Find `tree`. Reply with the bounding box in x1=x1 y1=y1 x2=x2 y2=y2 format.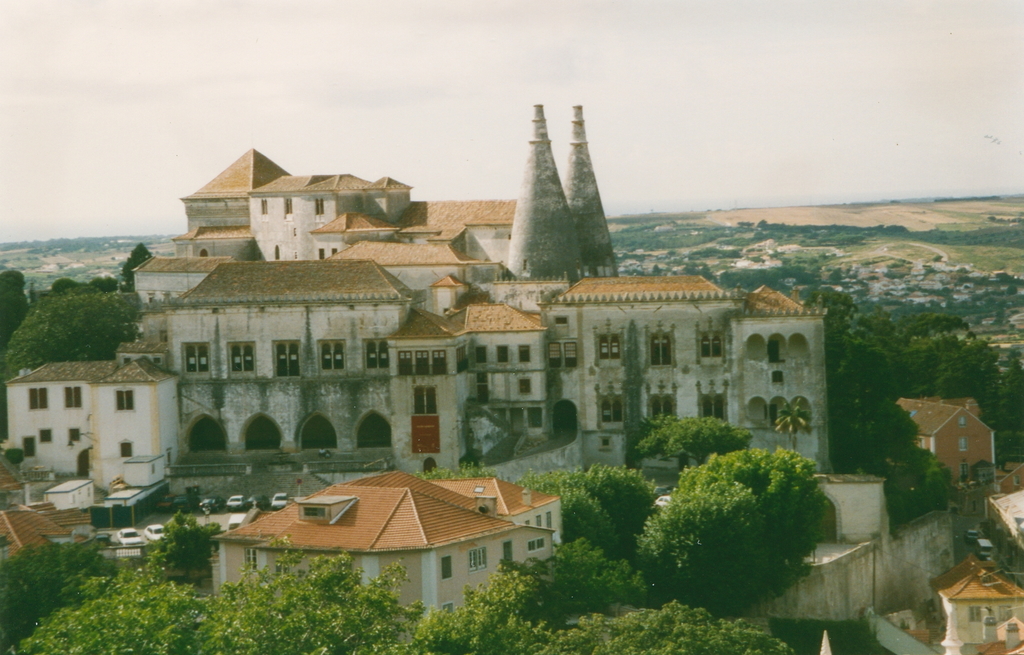
x1=982 y1=364 x2=1023 y2=459.
